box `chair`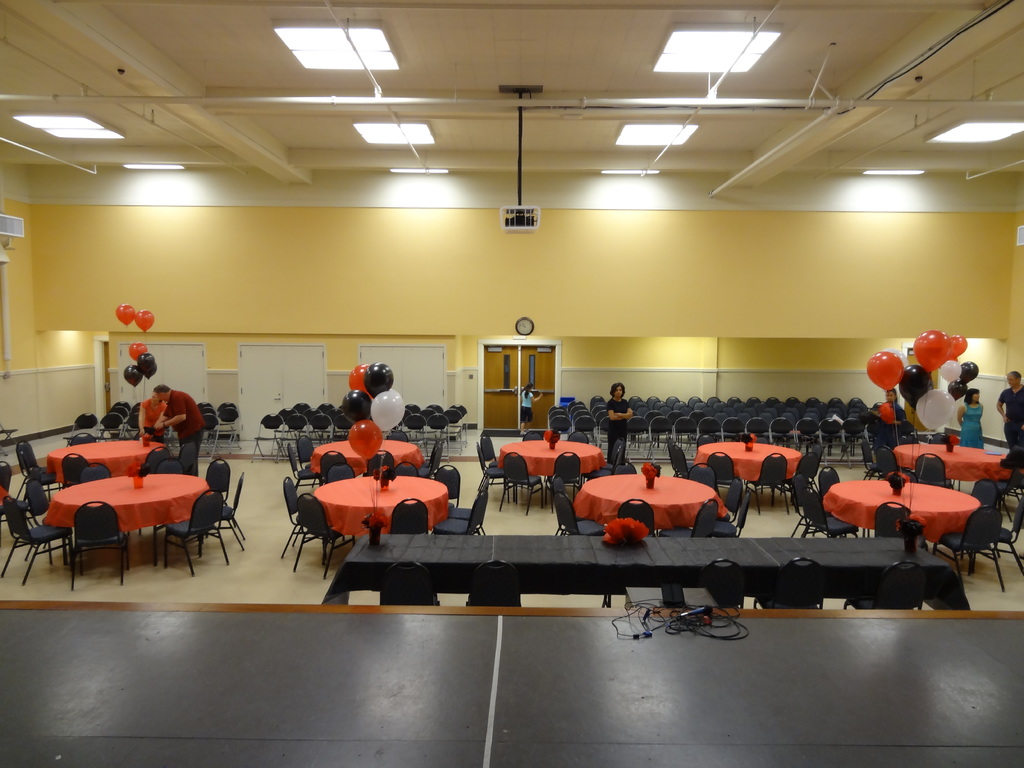
989 466 1023 519
